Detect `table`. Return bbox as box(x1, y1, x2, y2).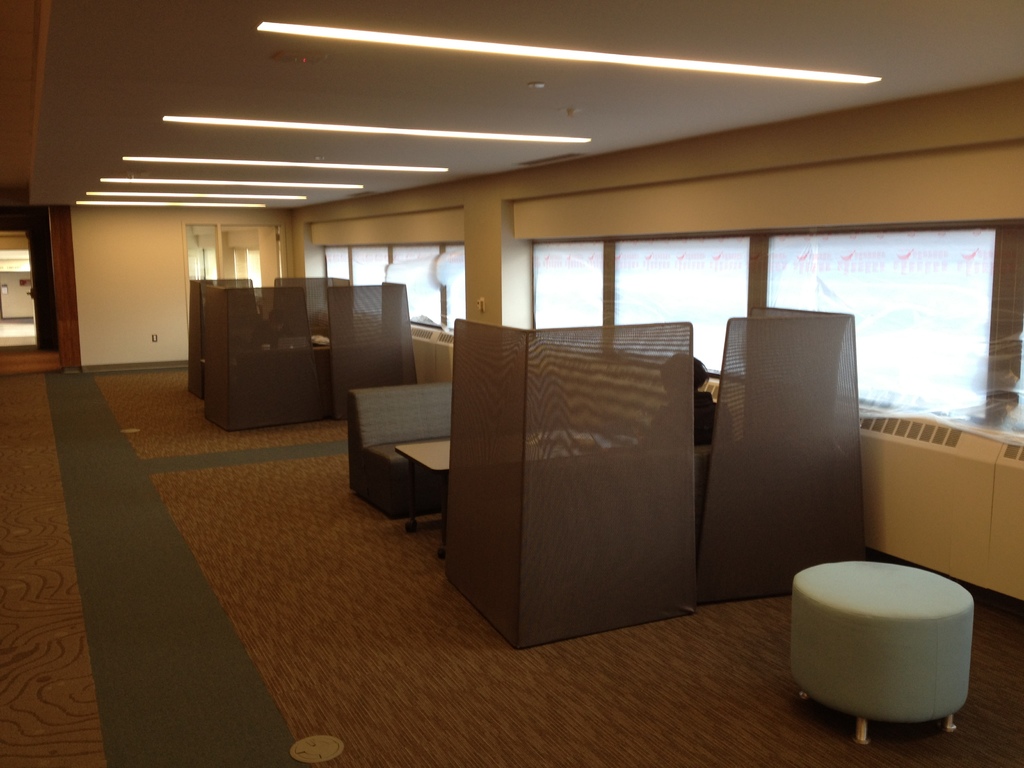
box(393, 426, 625, 557).
